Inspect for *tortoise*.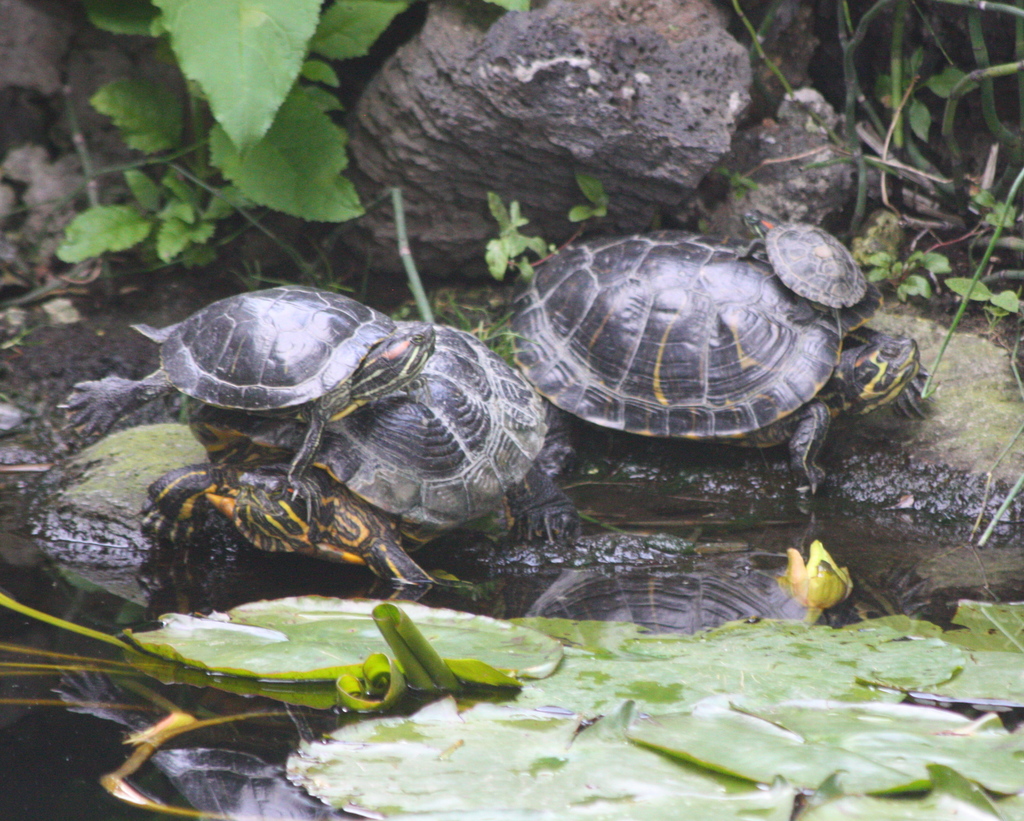
Inspection: region(145, 459, 437, 599).
